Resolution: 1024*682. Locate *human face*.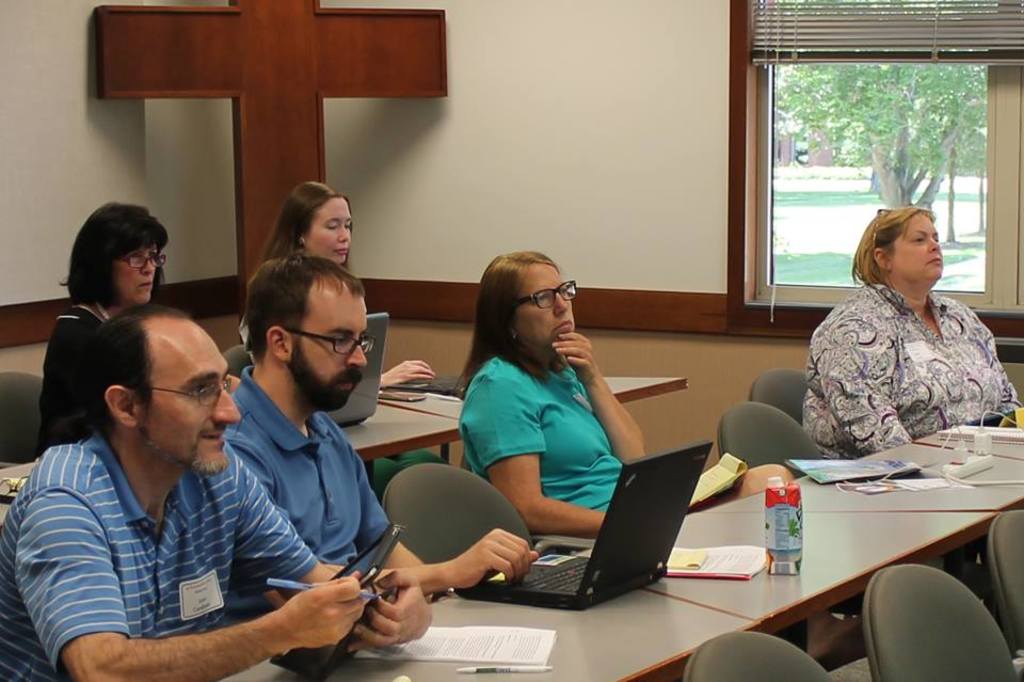
x1=515 y1=267 x2=576 y2=350.
